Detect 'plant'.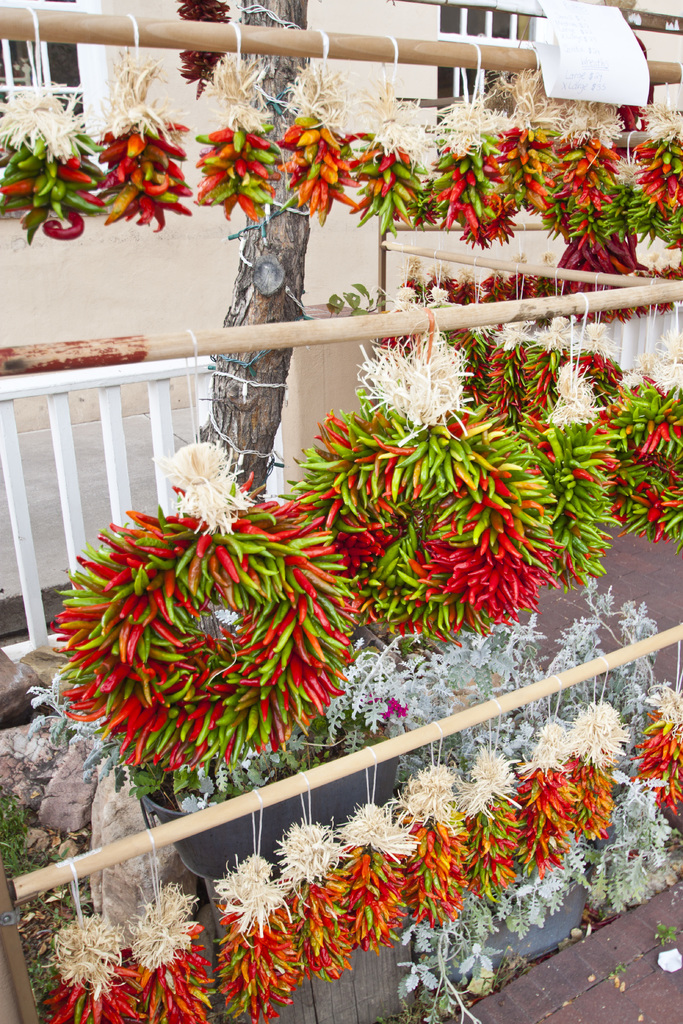
Detected at detection(593, 268, 632, 317).
